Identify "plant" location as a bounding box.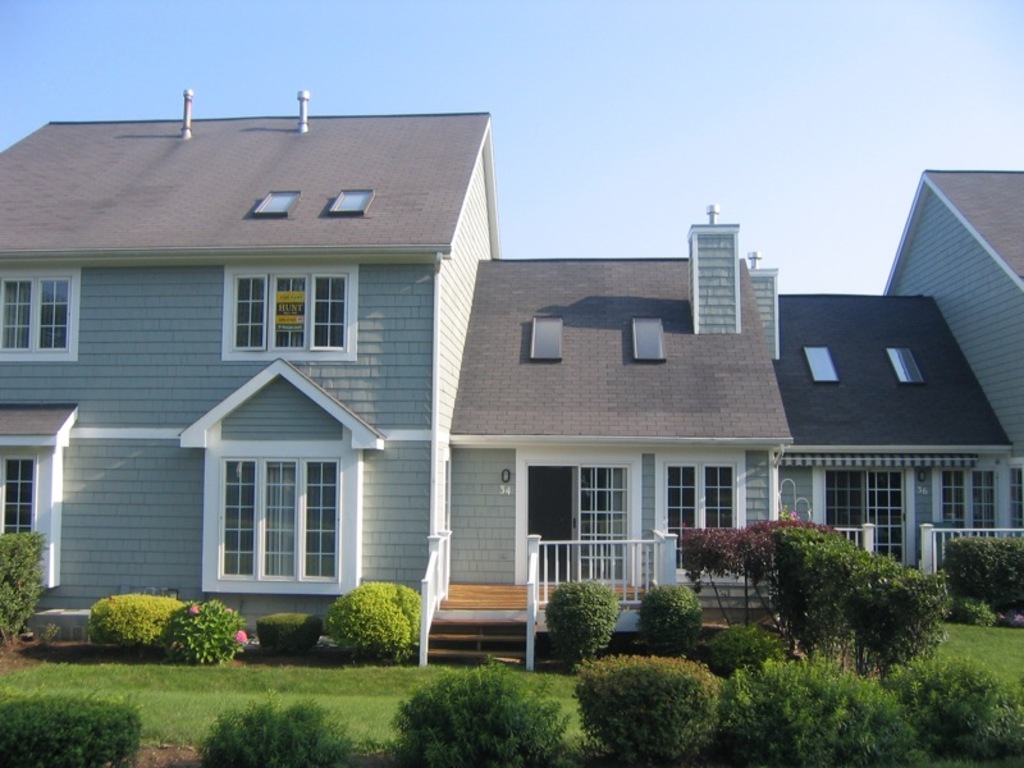
l=716, t=657, r=929, b=767.
